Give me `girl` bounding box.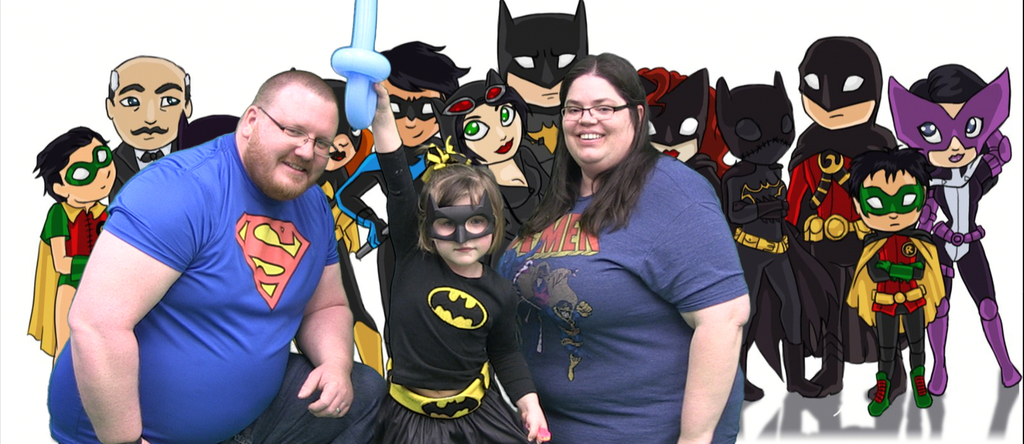
bbox(360, 86, 557, 443).
